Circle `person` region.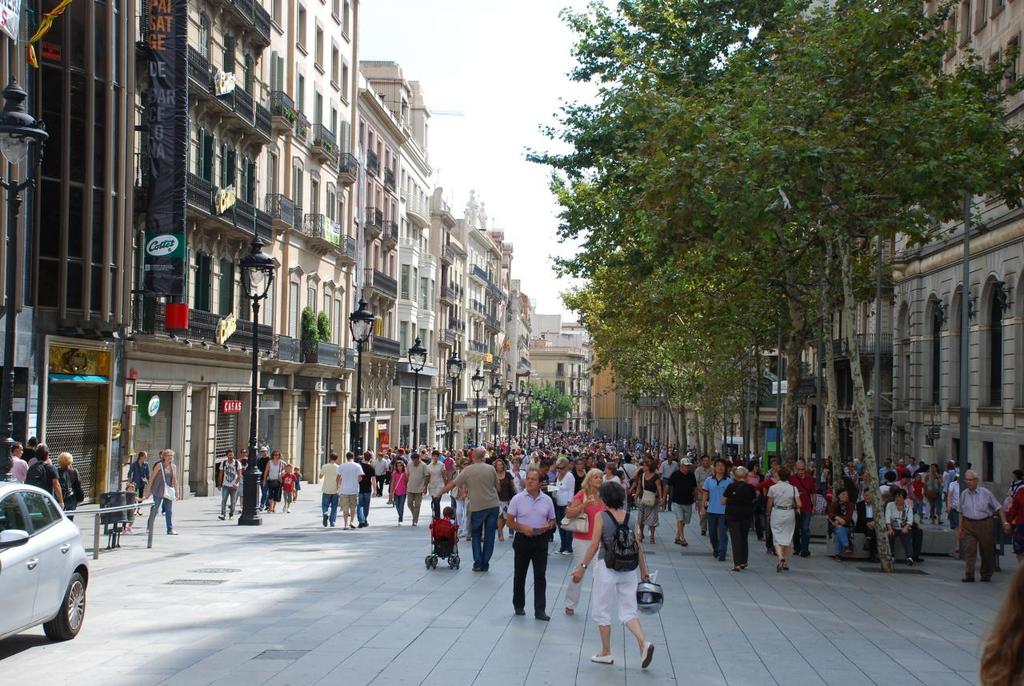
Region: box=[128, 449, 153, 512].
